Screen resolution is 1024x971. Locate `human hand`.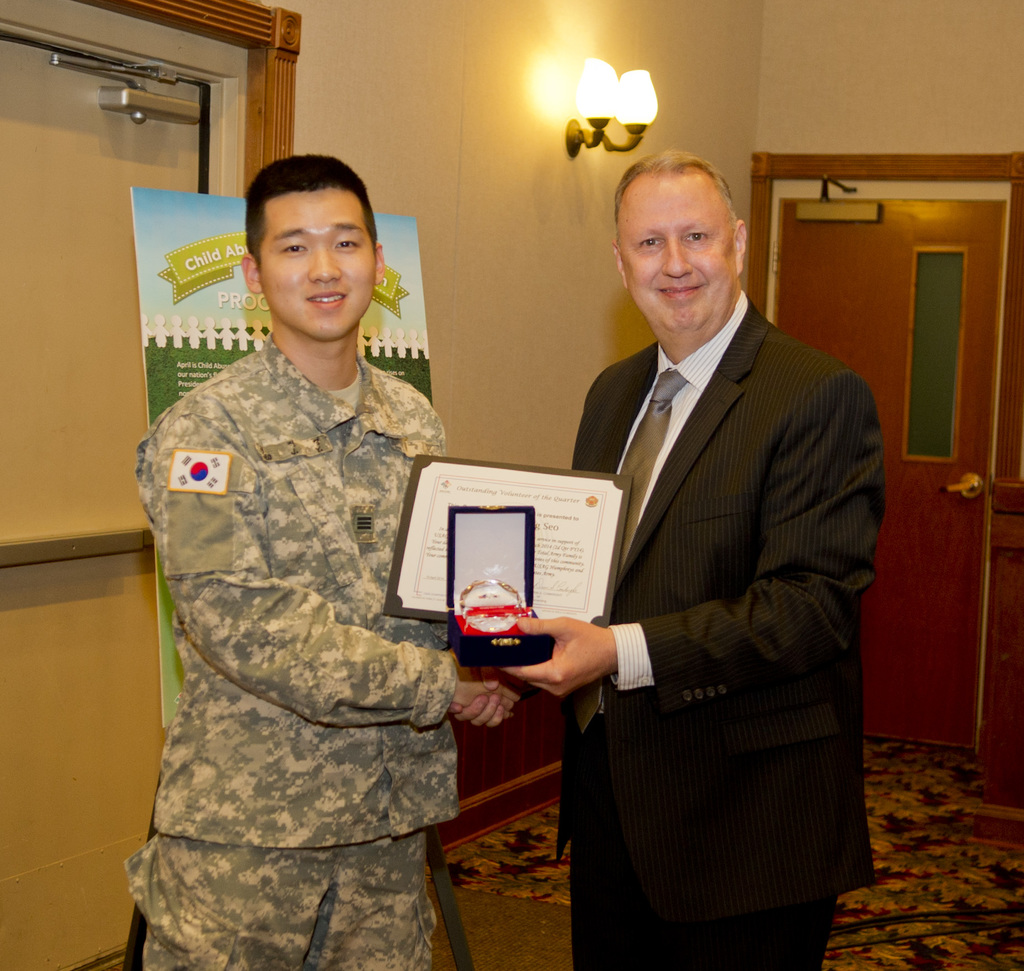
crop(453, 655, 523, 708).
